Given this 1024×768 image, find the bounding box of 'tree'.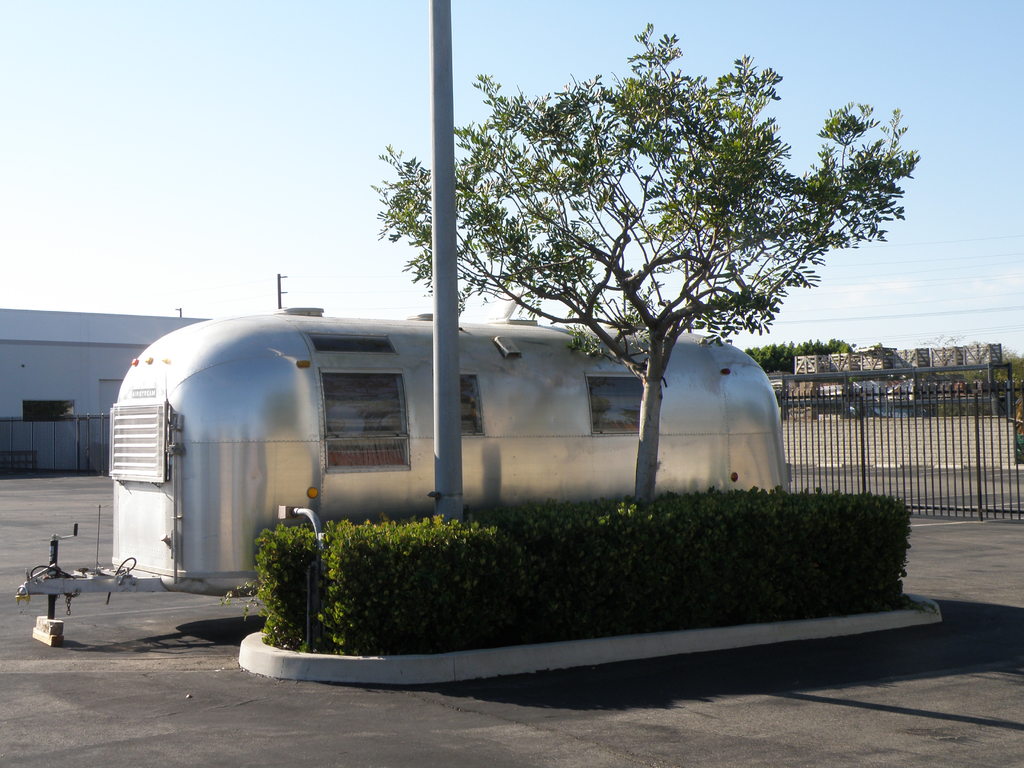
box(910, 330, 968, 351).
